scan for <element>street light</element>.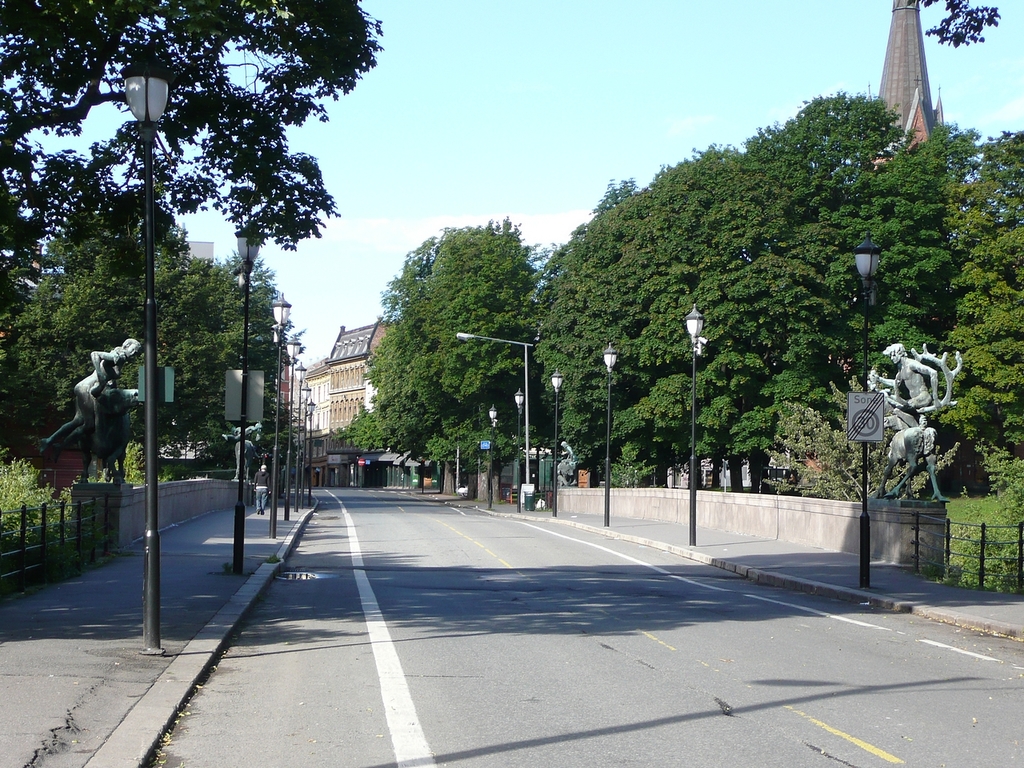
Scan result: x1=303, y1=387, x2=311, y2=507.
